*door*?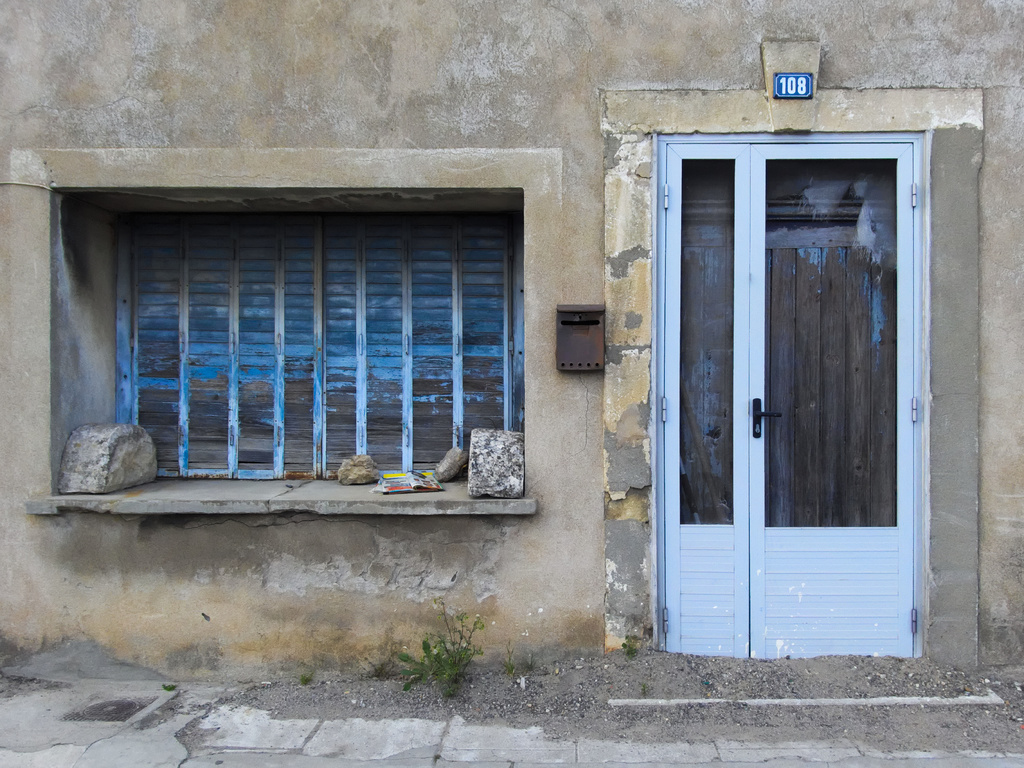
[666,146,934,653]
